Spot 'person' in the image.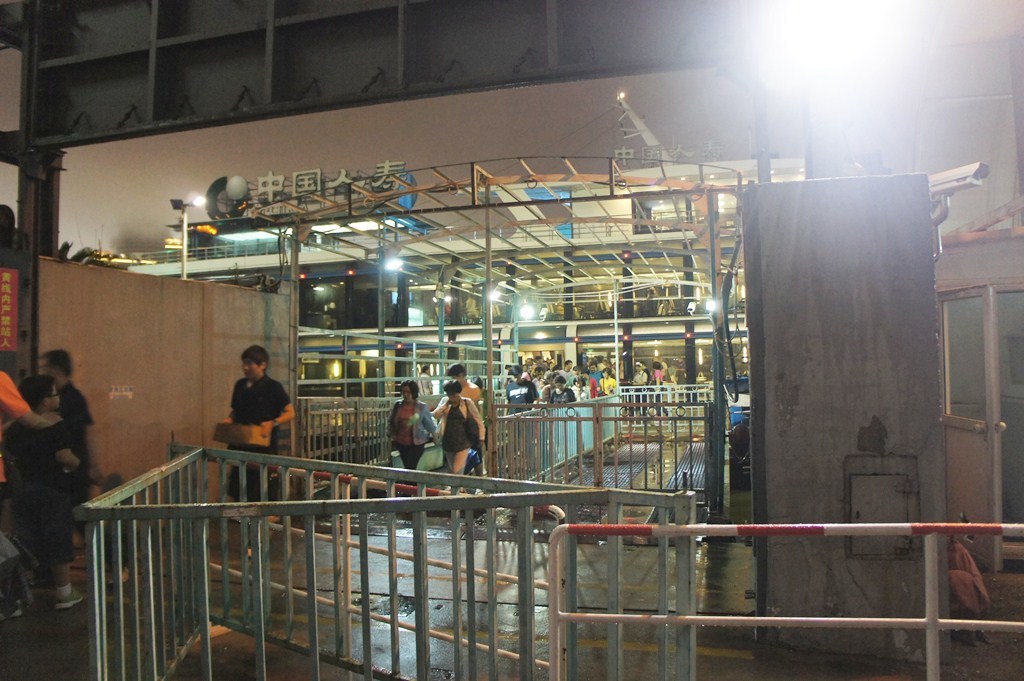
'person' found at 4 376 84 613.
